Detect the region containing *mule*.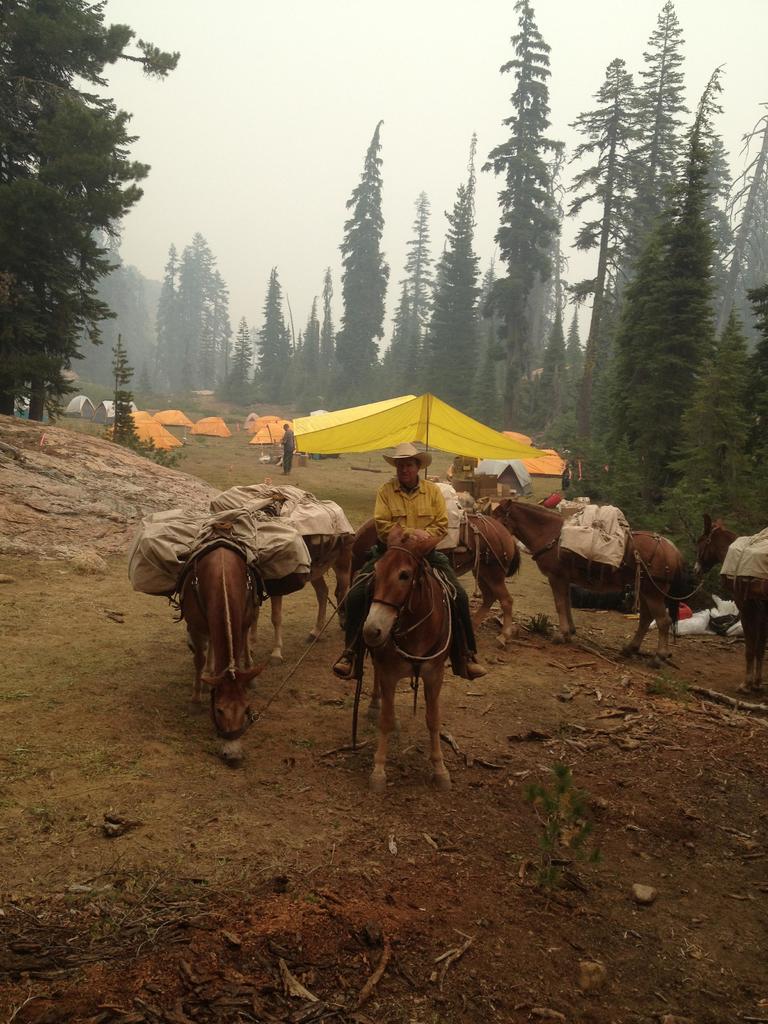
detection(708, 519, 767, 692).
